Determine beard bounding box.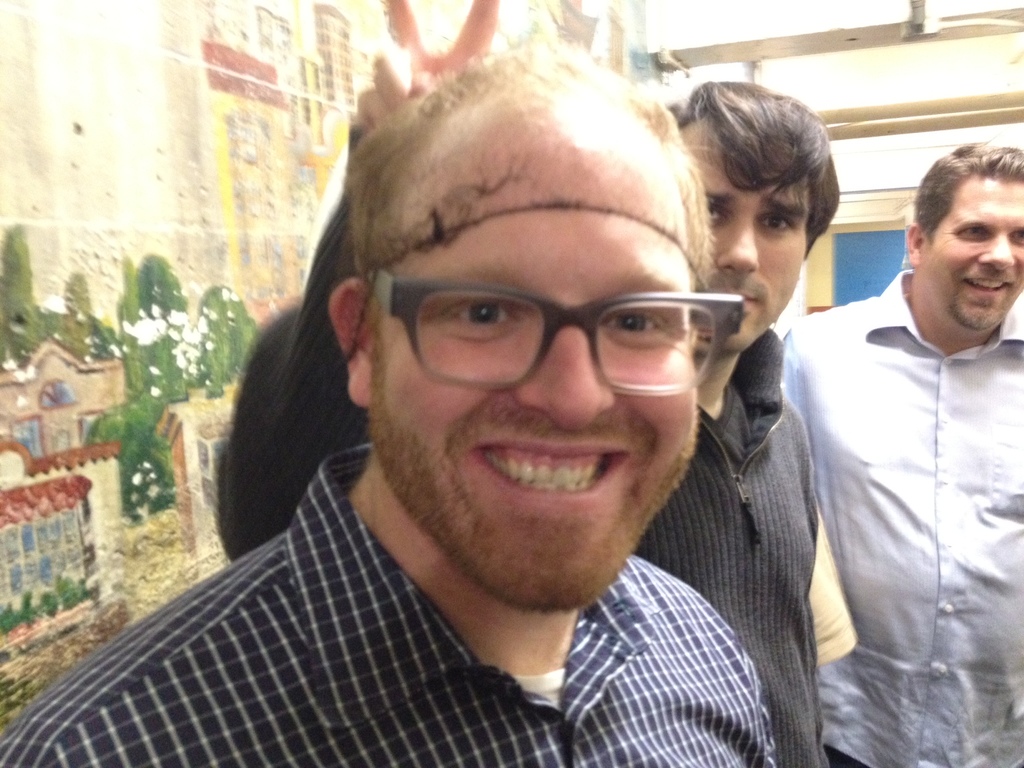
Determined: 346,291,716,630.
